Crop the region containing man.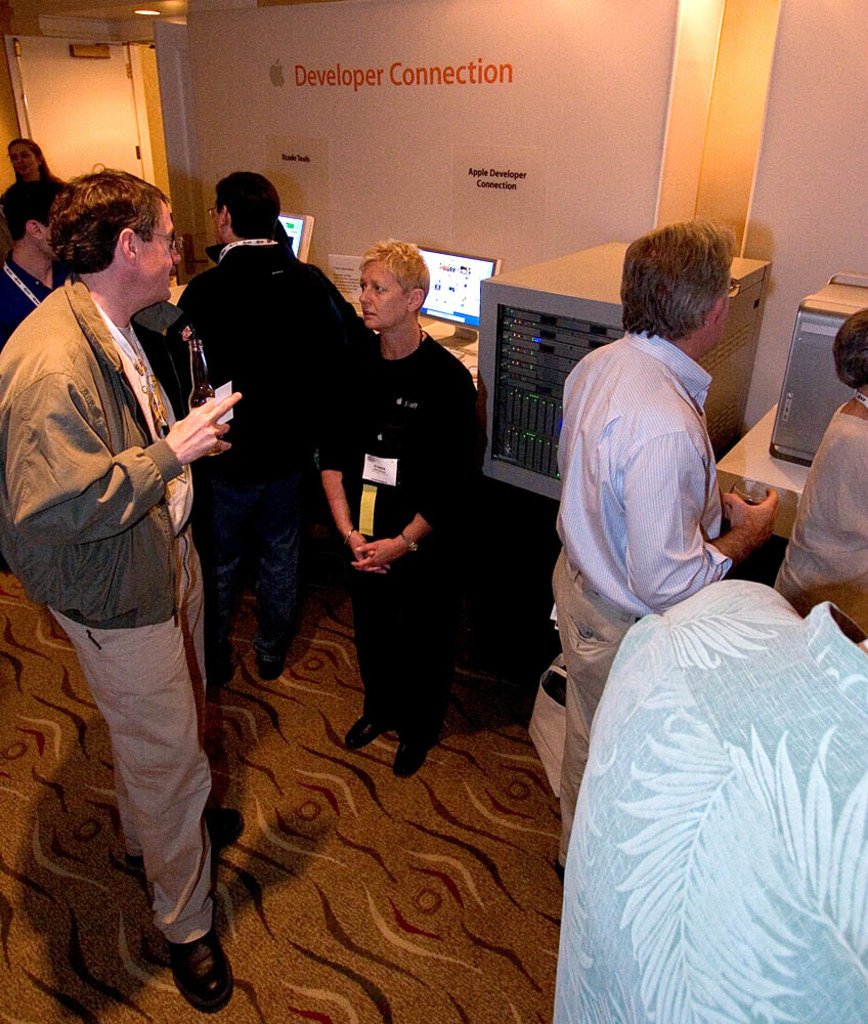
Crop region: (left=549, top=581, right=867, bottom=1023).
